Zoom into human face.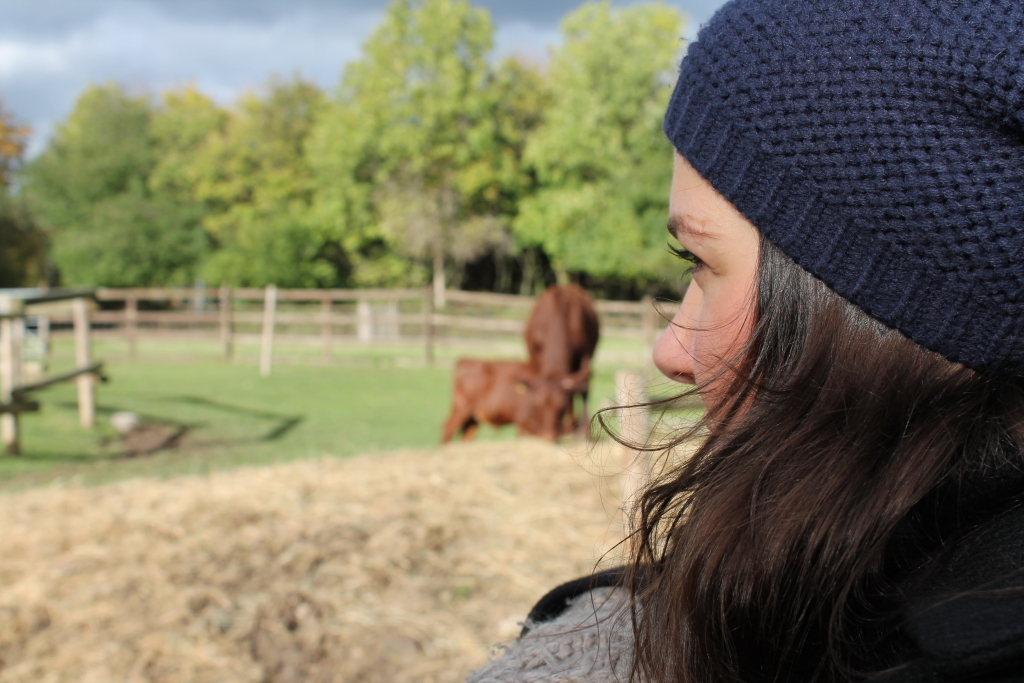
Zoom target: [left=653, top=148, right=758, bottom=436].
